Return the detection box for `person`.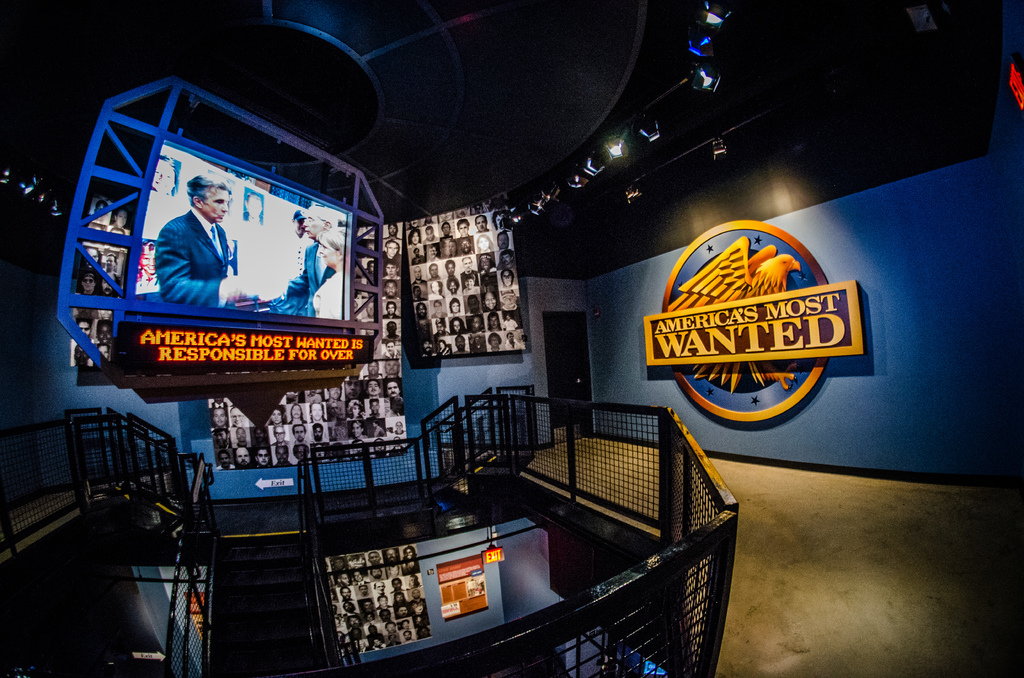
x1=408, y1=232, x2=420, y2=246.
